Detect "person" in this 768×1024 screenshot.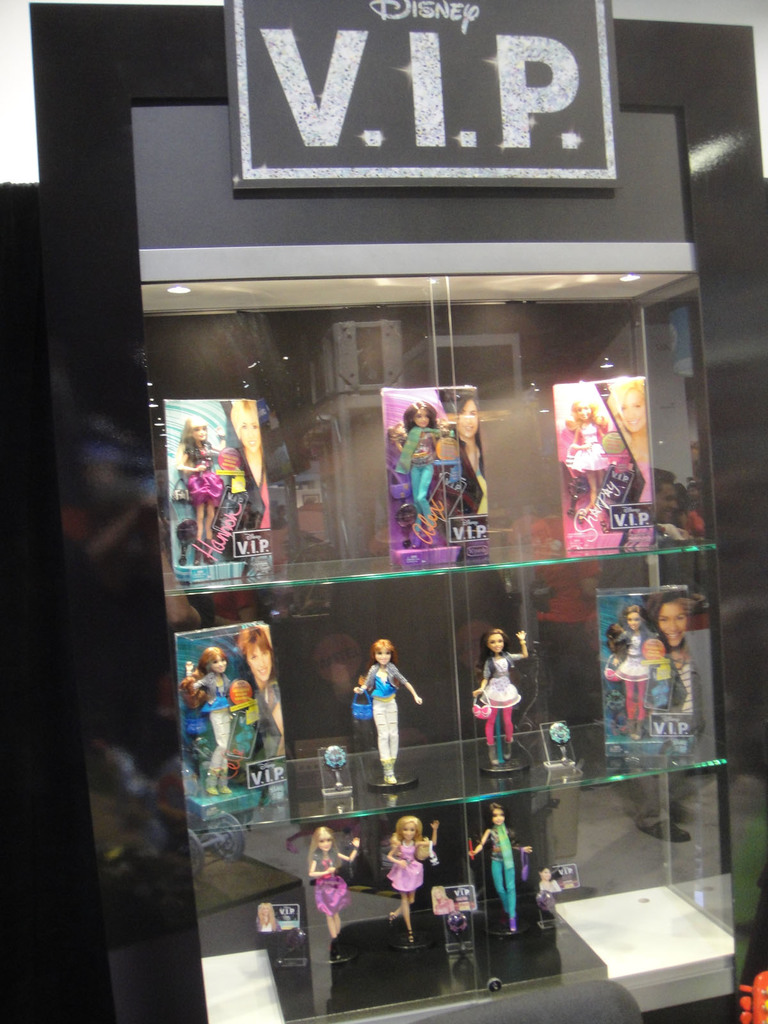
Detection: bbox(616, 372, 656, 479).
